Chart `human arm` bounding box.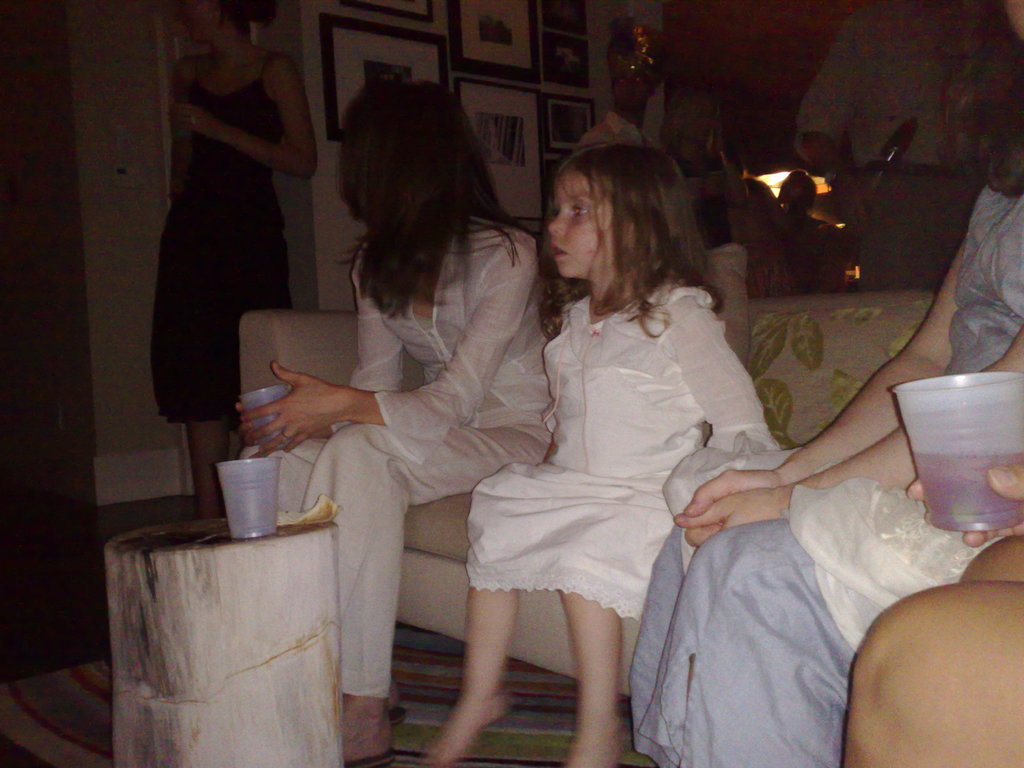
Charted: box=[173, 53, 319, 173].
